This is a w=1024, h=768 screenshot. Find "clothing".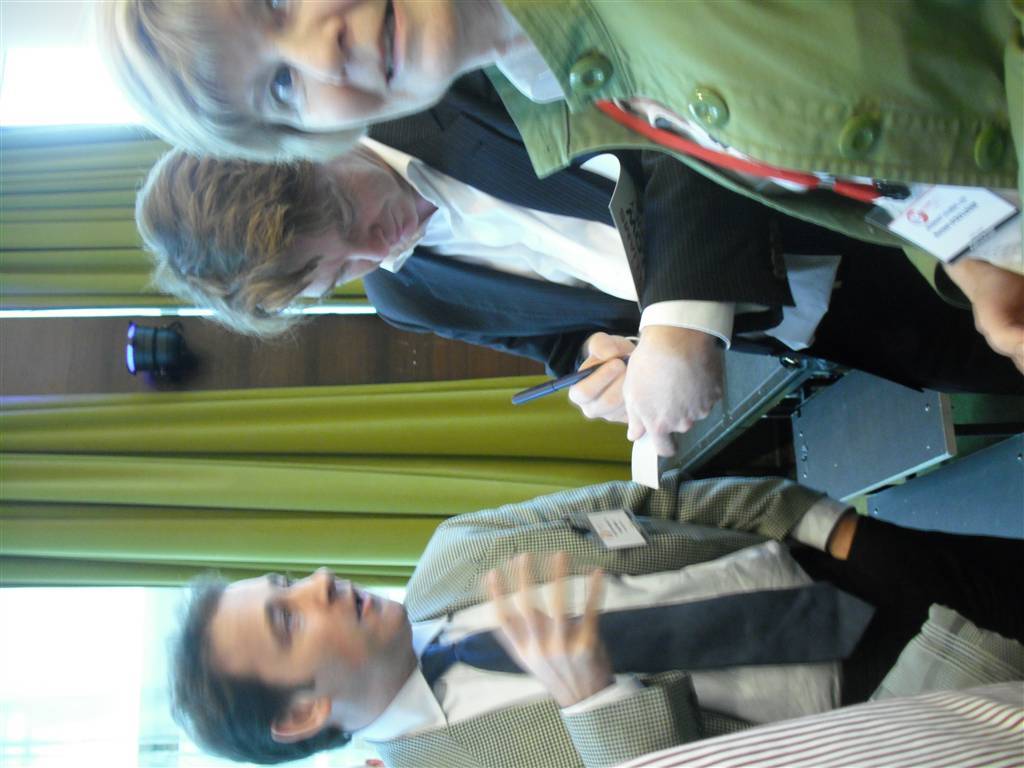
Bounding box: [461,0,1023,309].
